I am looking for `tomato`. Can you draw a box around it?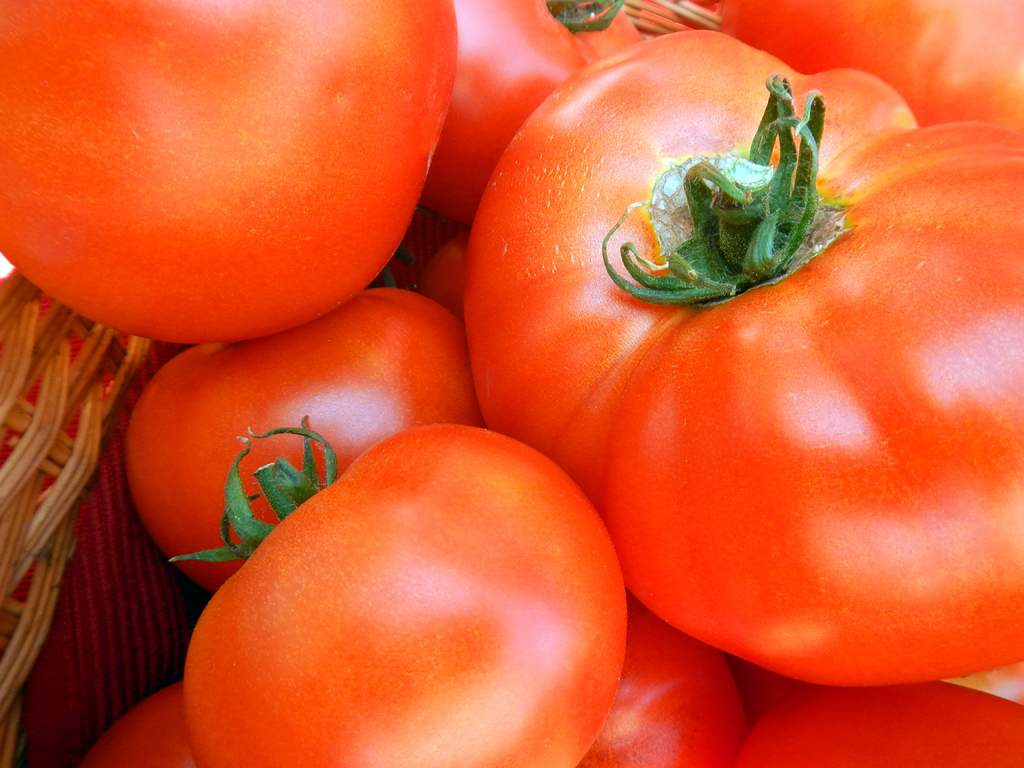
Sure, the bounding box is region(0, 0, 449, 339).
